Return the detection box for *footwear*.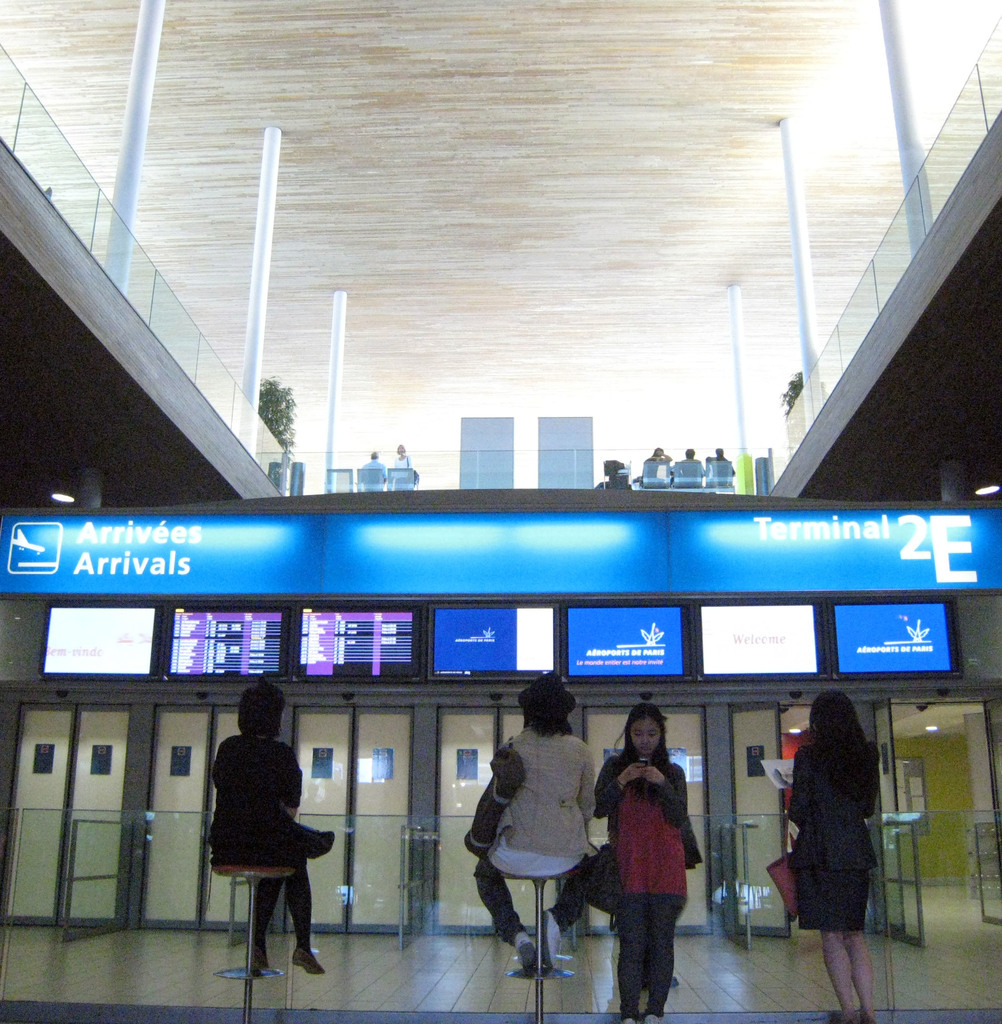
(left=290, top=939, right=328, bottom=972).
